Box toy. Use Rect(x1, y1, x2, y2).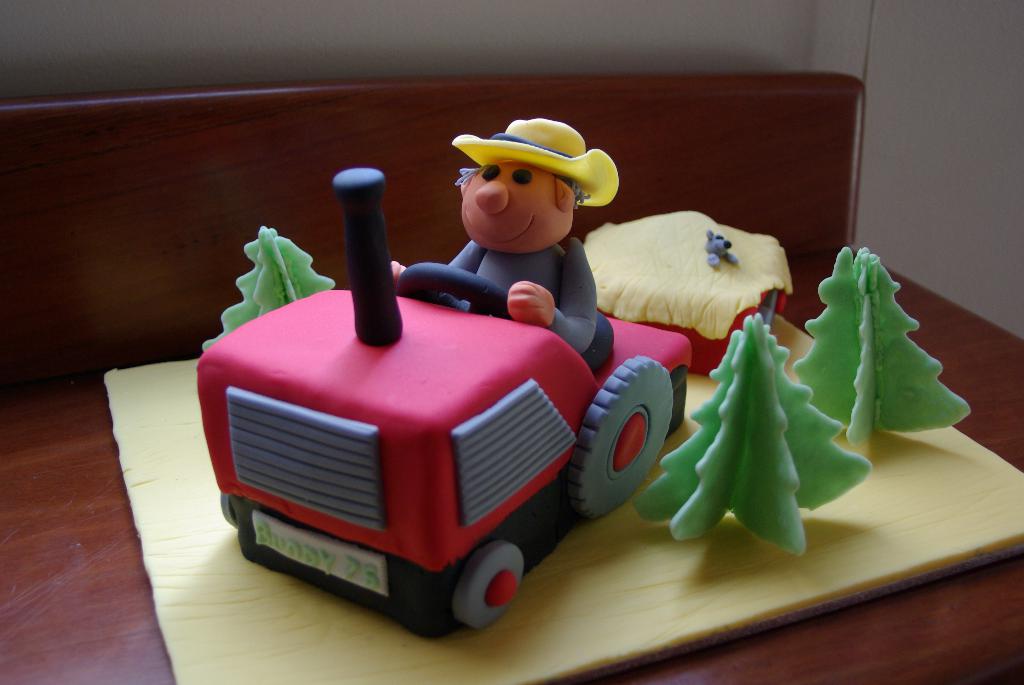
Rect(192, 104, 691, 644).
